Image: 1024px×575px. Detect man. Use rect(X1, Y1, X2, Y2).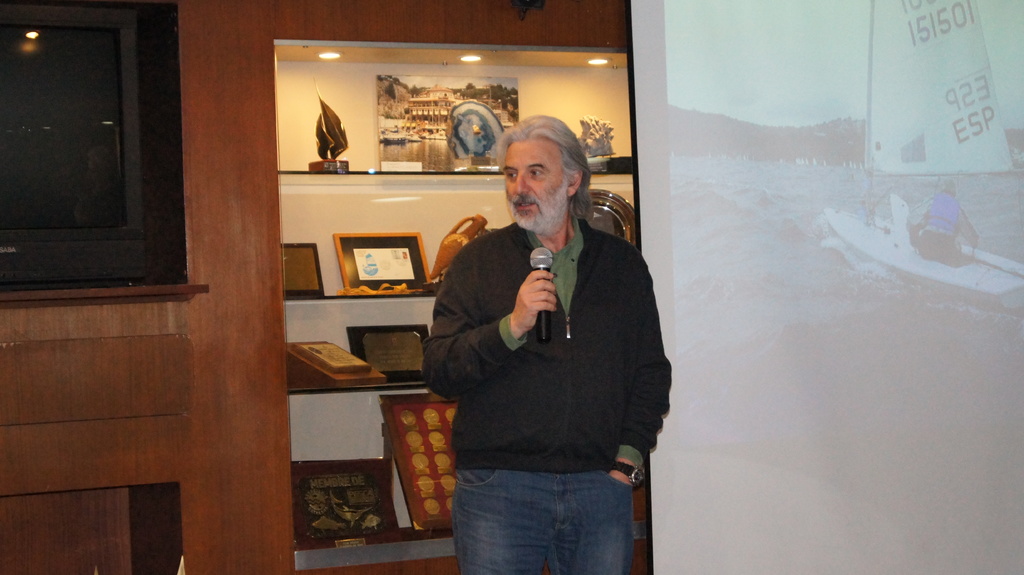
rect(414, 107, 685, 565).
